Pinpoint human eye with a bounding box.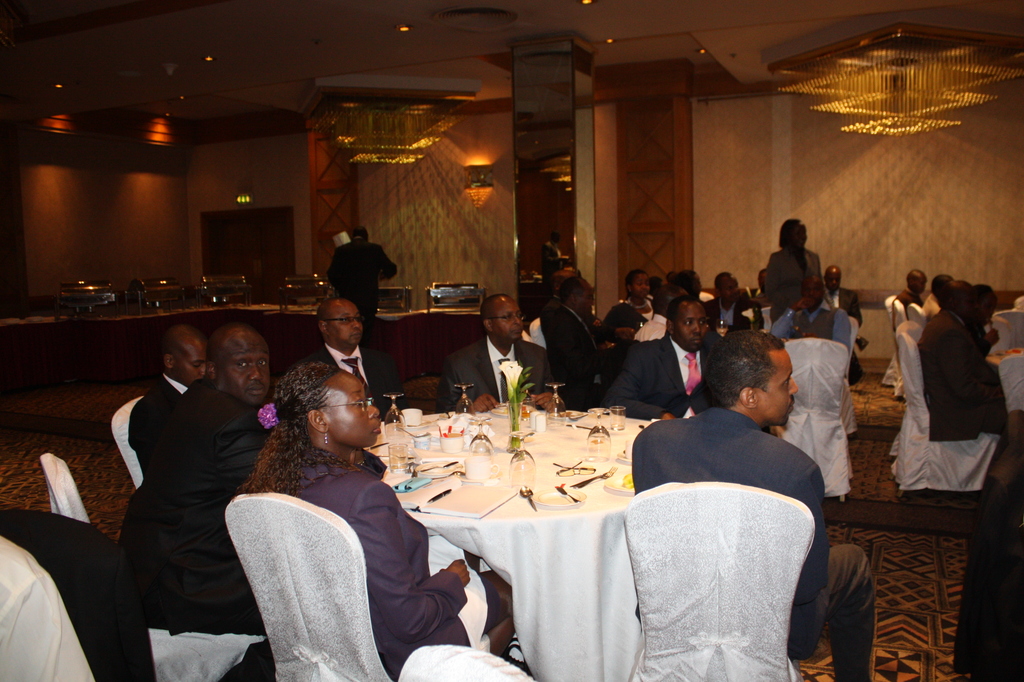
select_region(516, 311, 522, 319).
